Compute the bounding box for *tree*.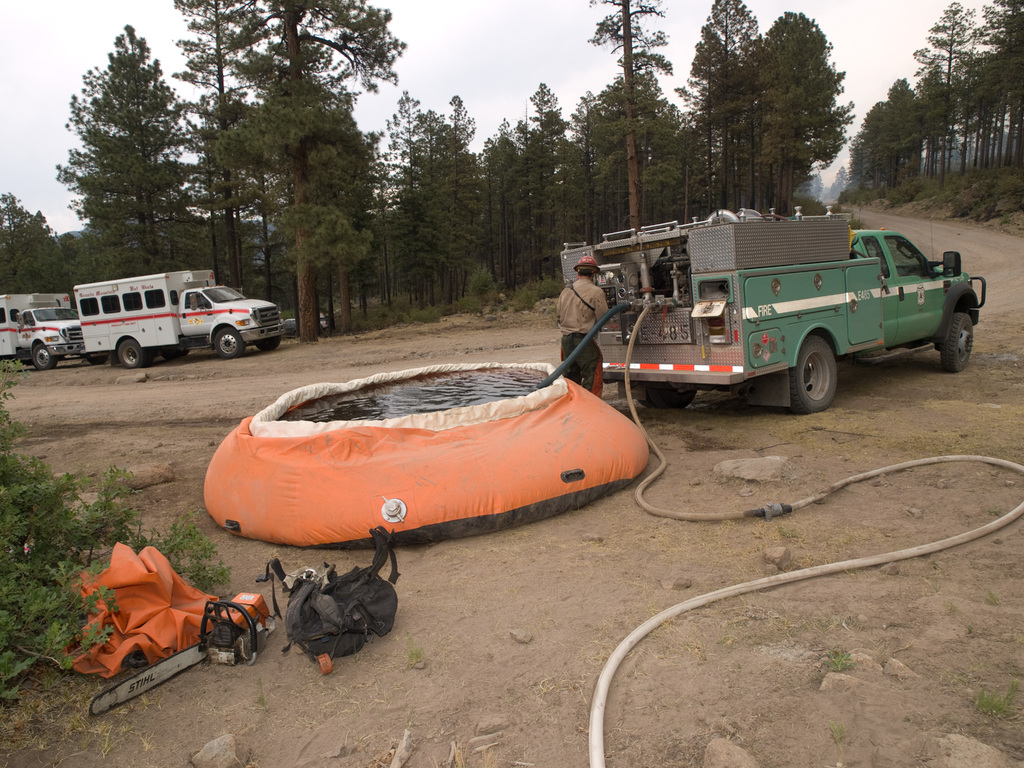
bbox=(51, 41, 198, 253).
